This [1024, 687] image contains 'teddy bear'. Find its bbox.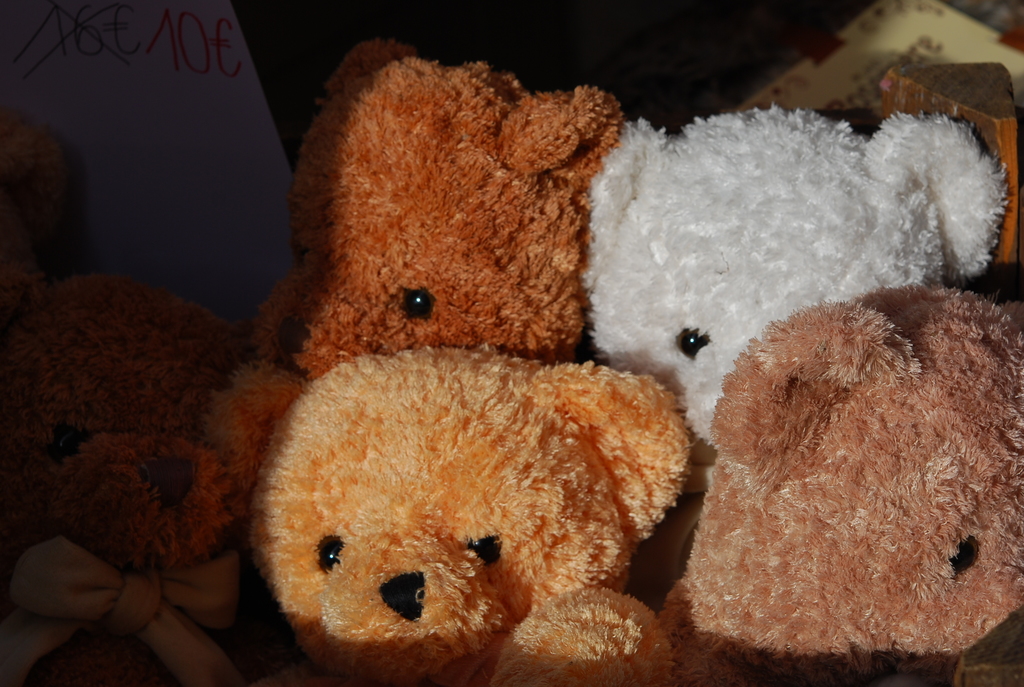
x1=657 y1=278 x2=1023 y2=686.
